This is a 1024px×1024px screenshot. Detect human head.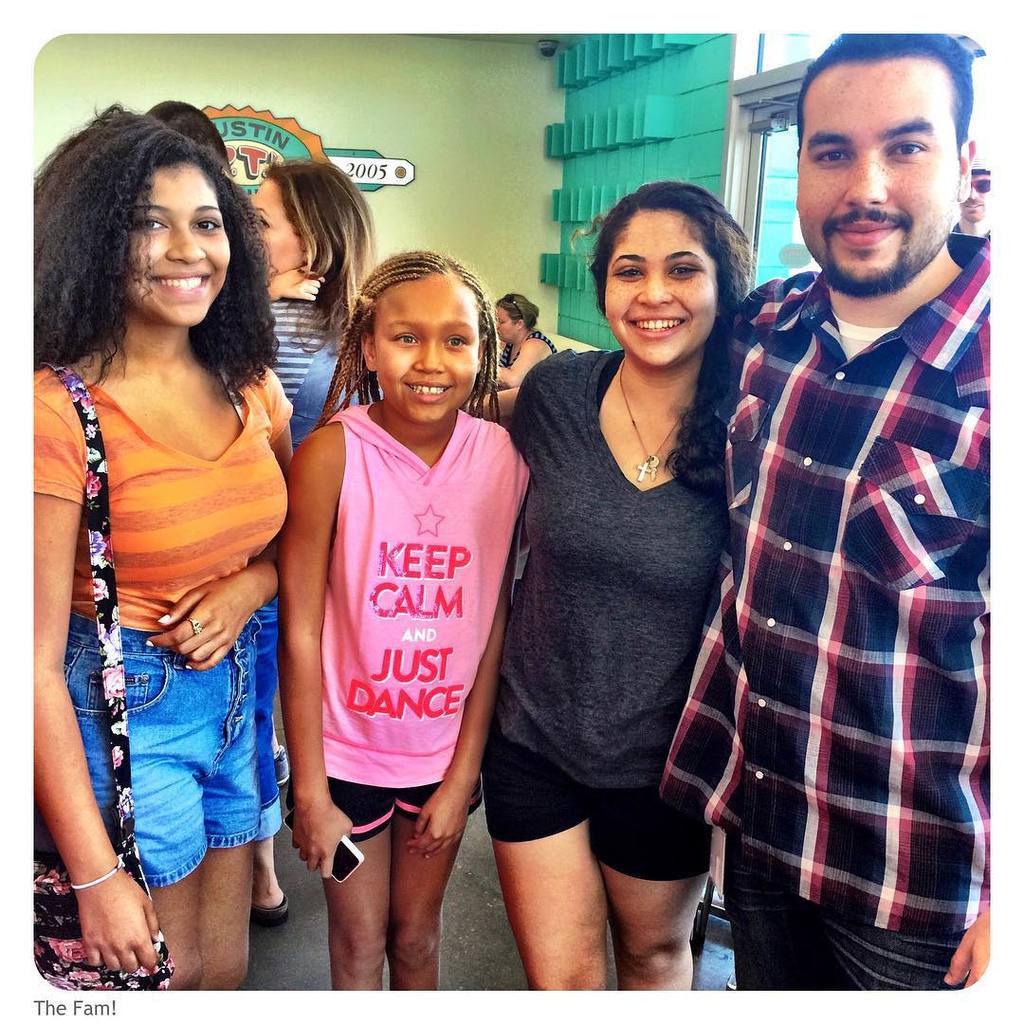
[x1=961, y1=143, x2=992, y2=221].
